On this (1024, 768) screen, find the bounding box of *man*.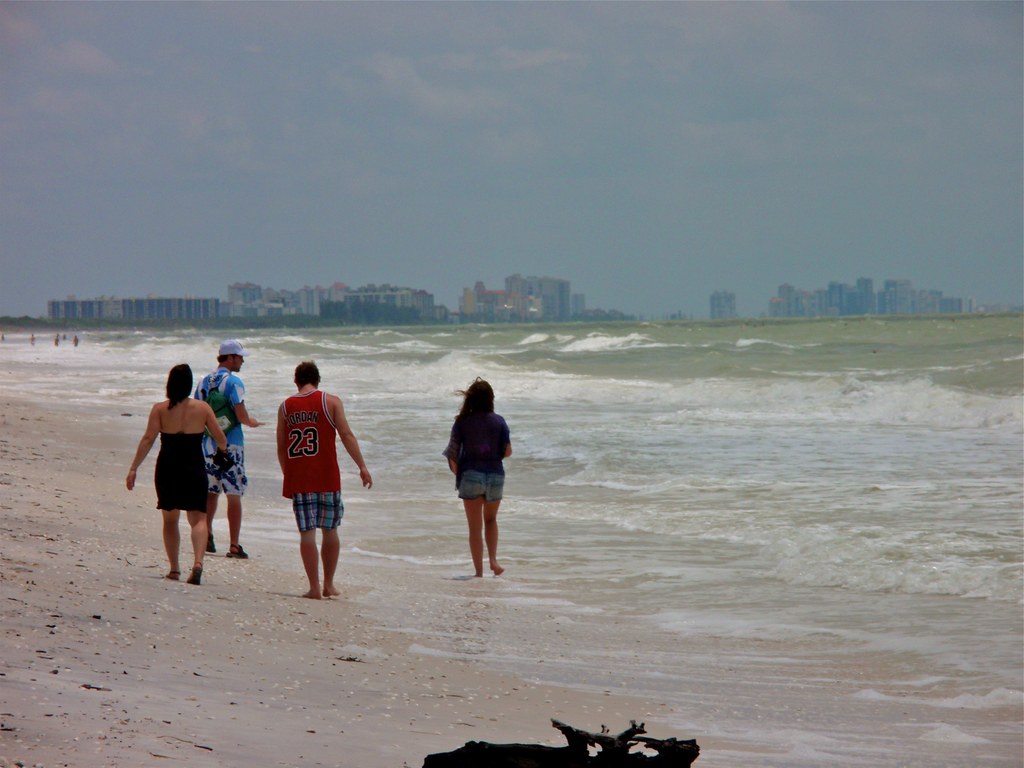
Bounding box: (left=256, top=361, right=355, bottom=599).
